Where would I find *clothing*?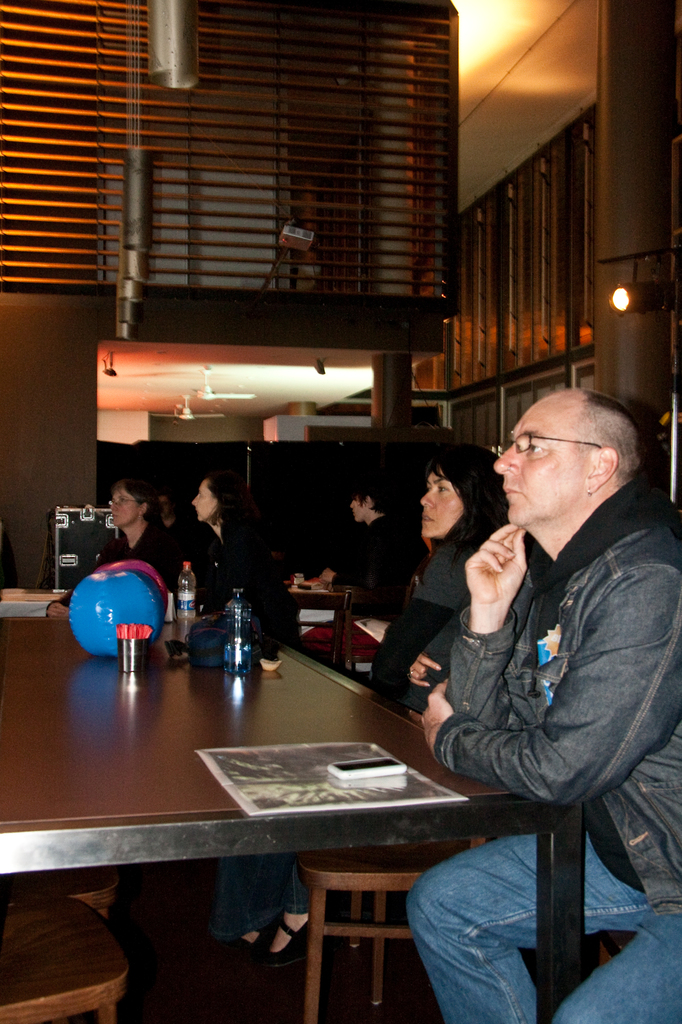
At [left=424, top=431, right=670, bottom=934].
